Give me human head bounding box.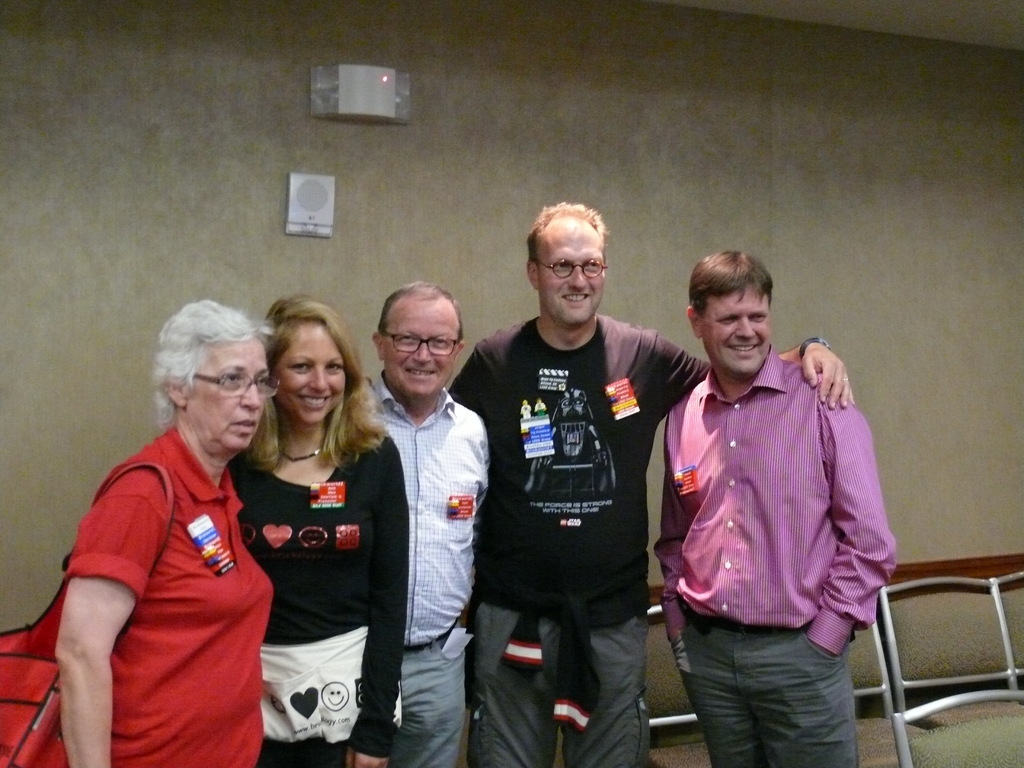
BBox(682, 247, 776, 383).
